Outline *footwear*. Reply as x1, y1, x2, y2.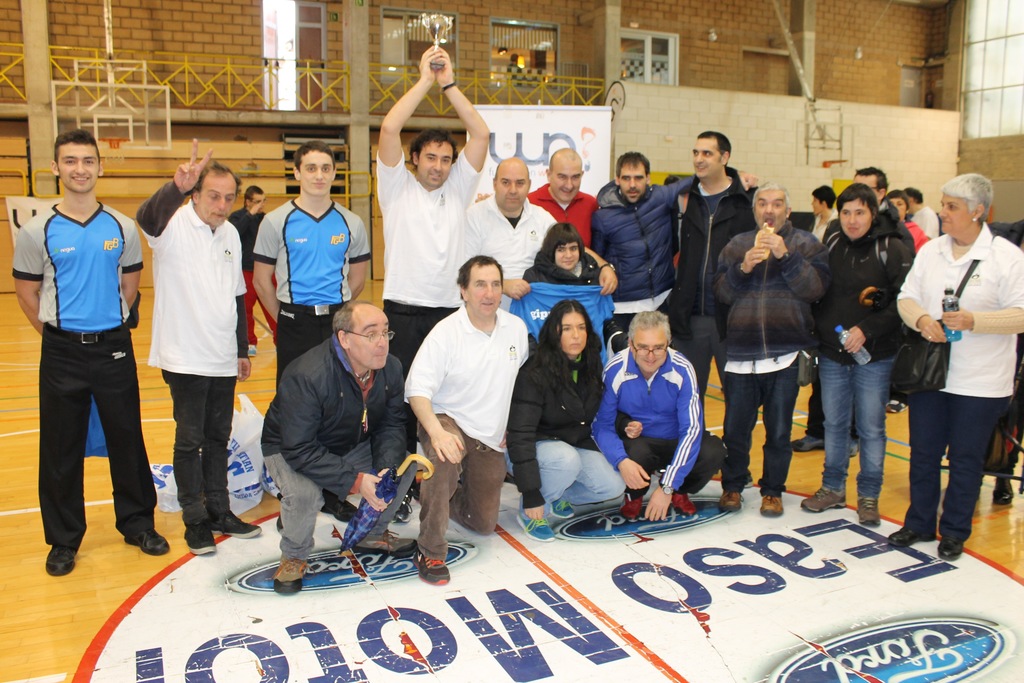
762, 489, 786, 518.
